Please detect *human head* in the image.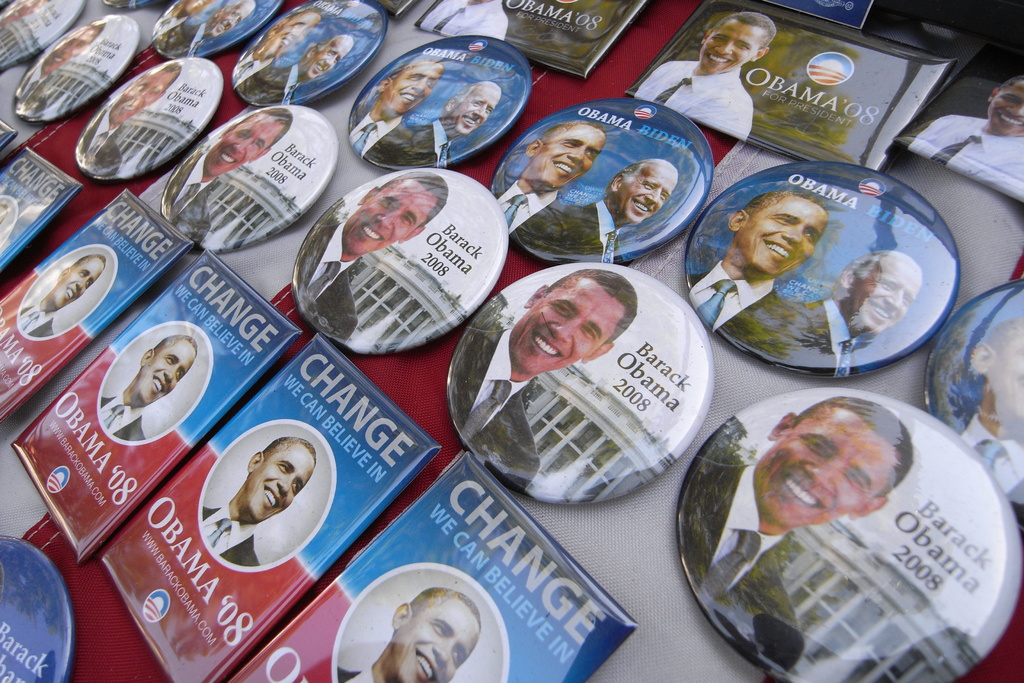
[x1=246, y1=436, x2=317, y2=525].
